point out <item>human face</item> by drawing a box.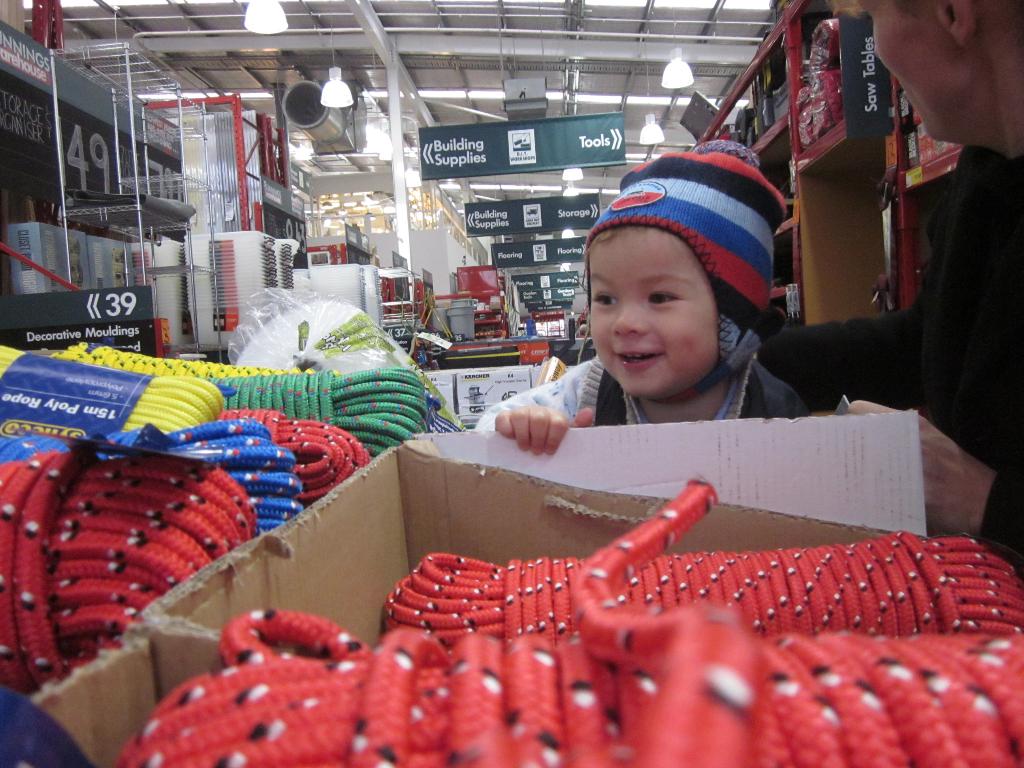
<bbox>587, 230, 719, 401</bbox>.
